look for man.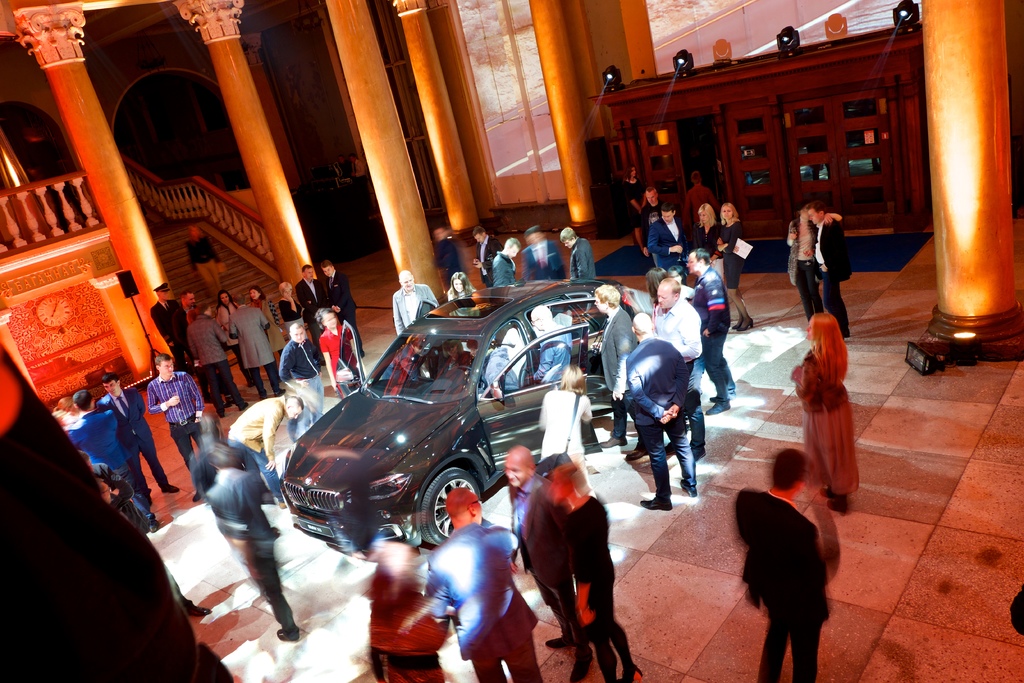
Found: <region>799, 206, 852, 340</region>.
